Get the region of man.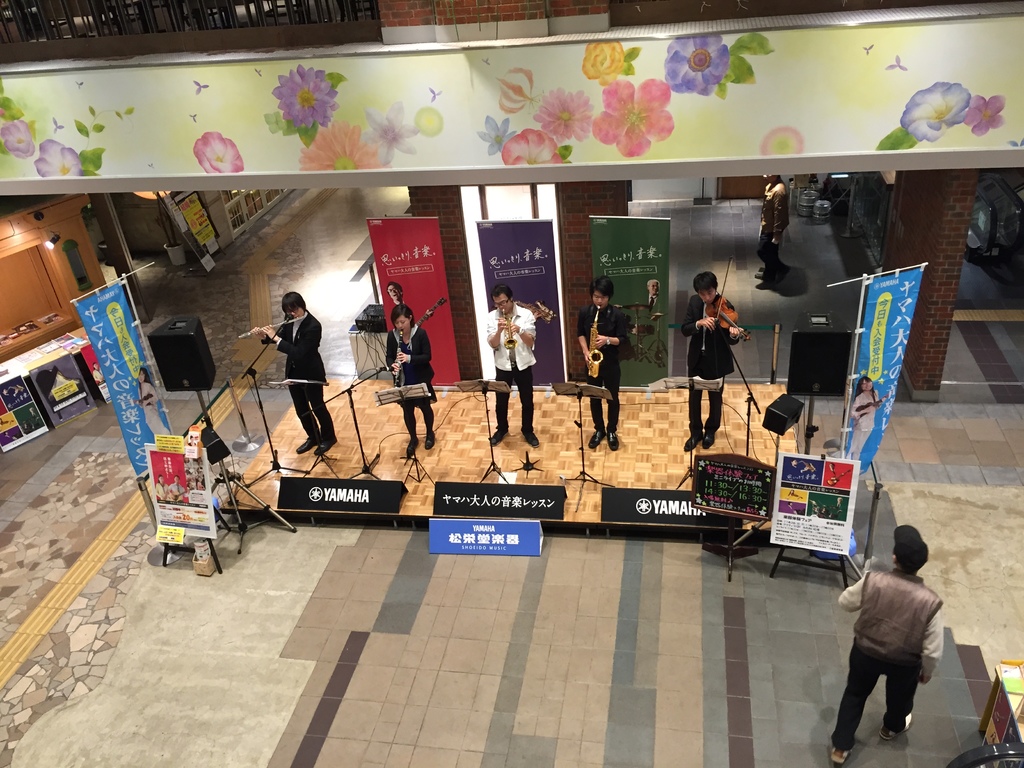
(683, 270, 744, 452).
